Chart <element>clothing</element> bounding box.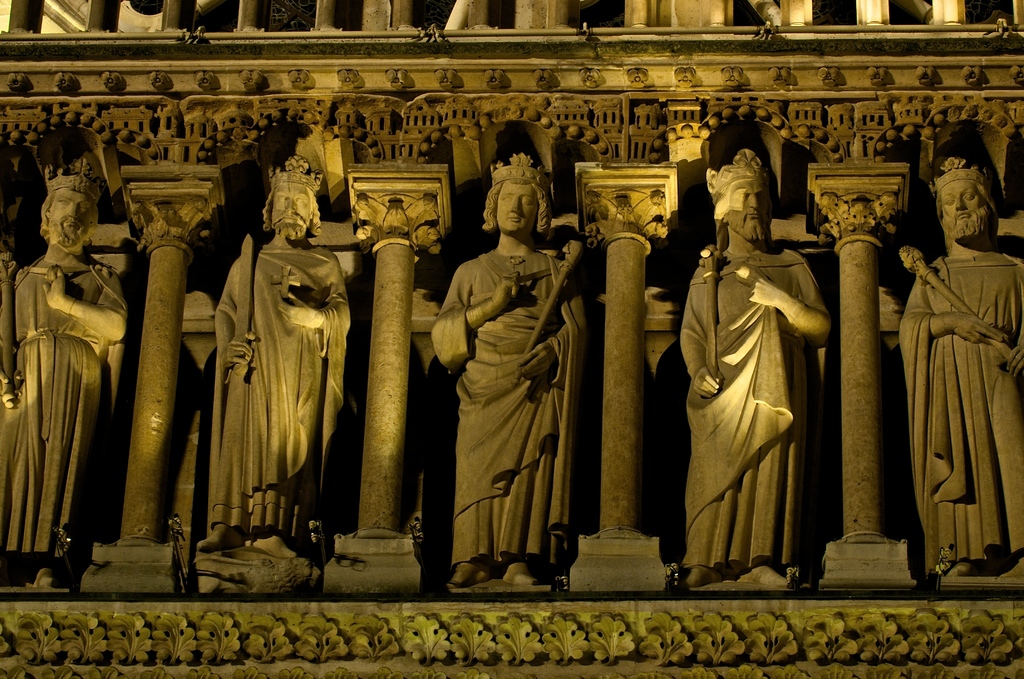
Charted: 683 242 829 573.
